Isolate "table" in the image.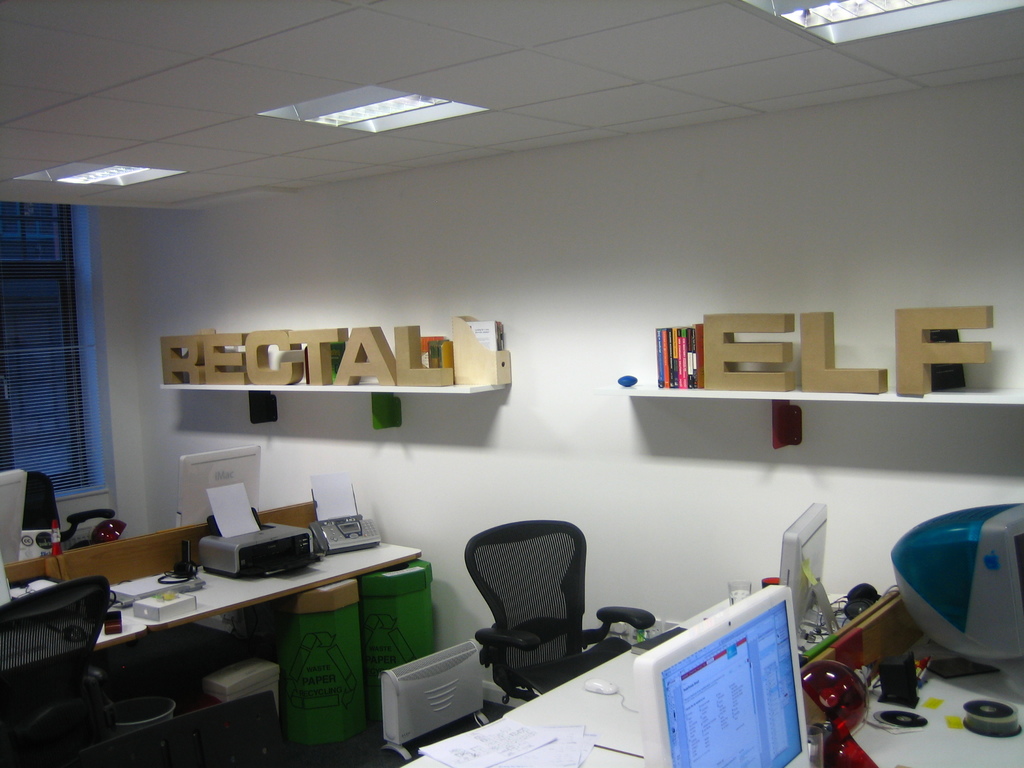
Isolated region: locate(58, 531, 408, 730).
